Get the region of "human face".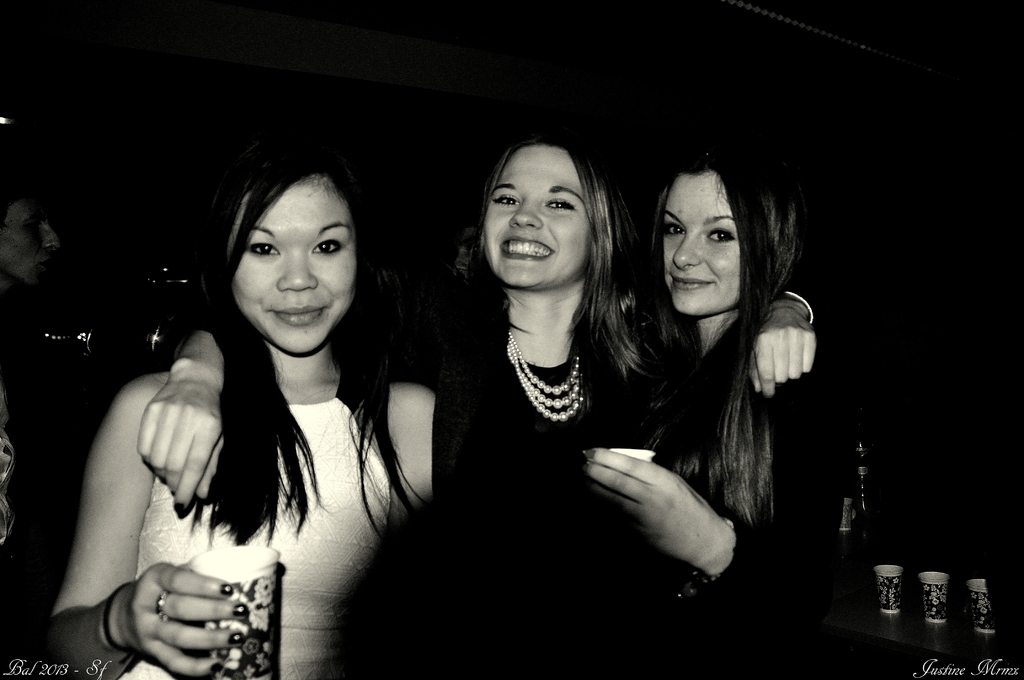
BBox(234, 172, 362, 350).
